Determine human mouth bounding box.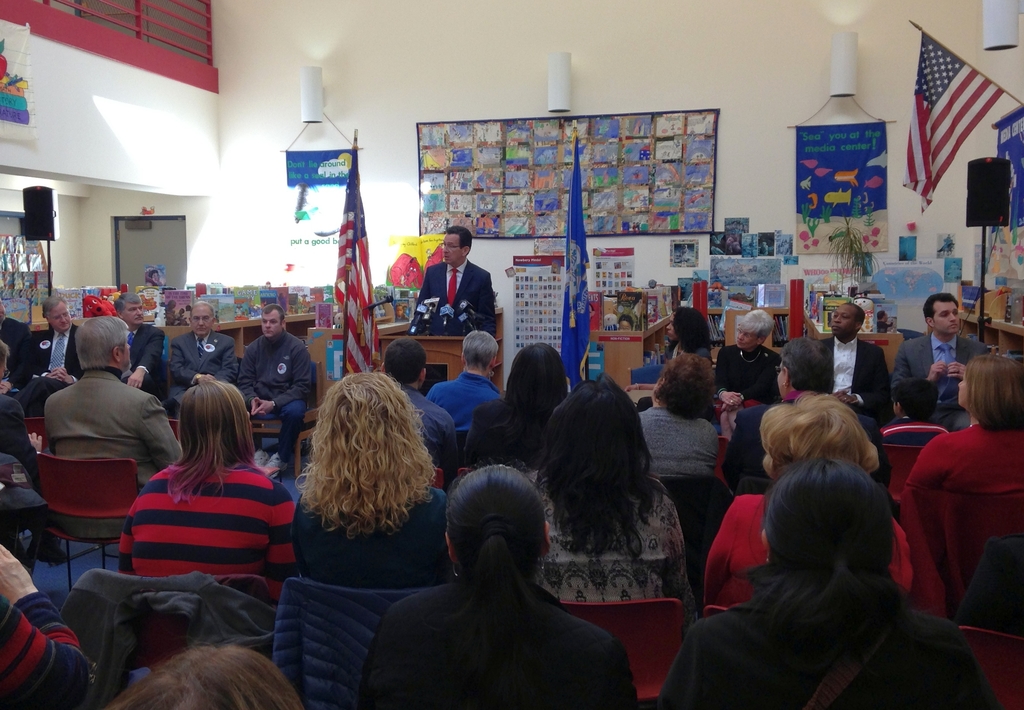
Determined: 951/323/955/327.
